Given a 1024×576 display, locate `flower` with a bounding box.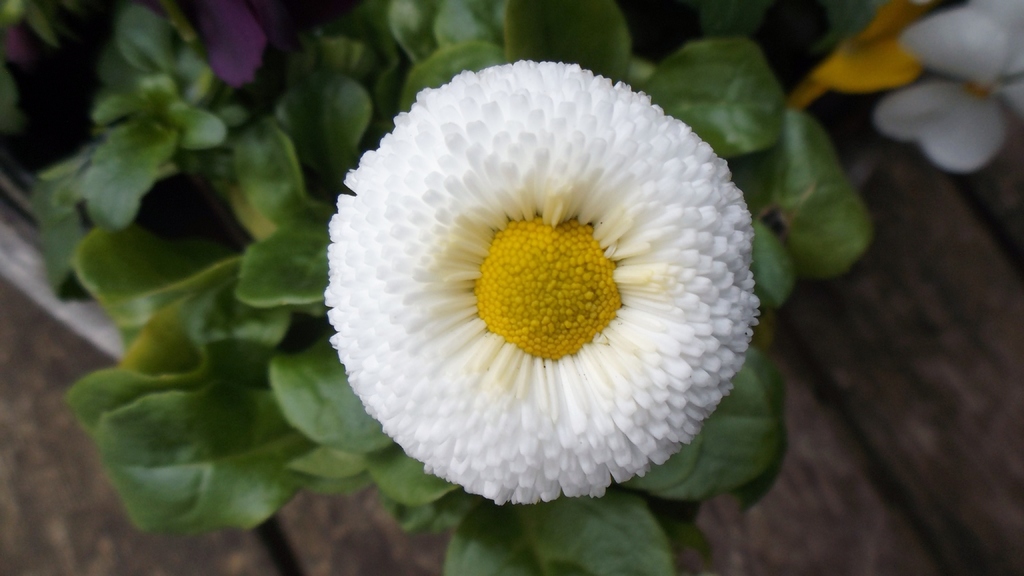
Located: detection(874, 3, 1023, 168).
